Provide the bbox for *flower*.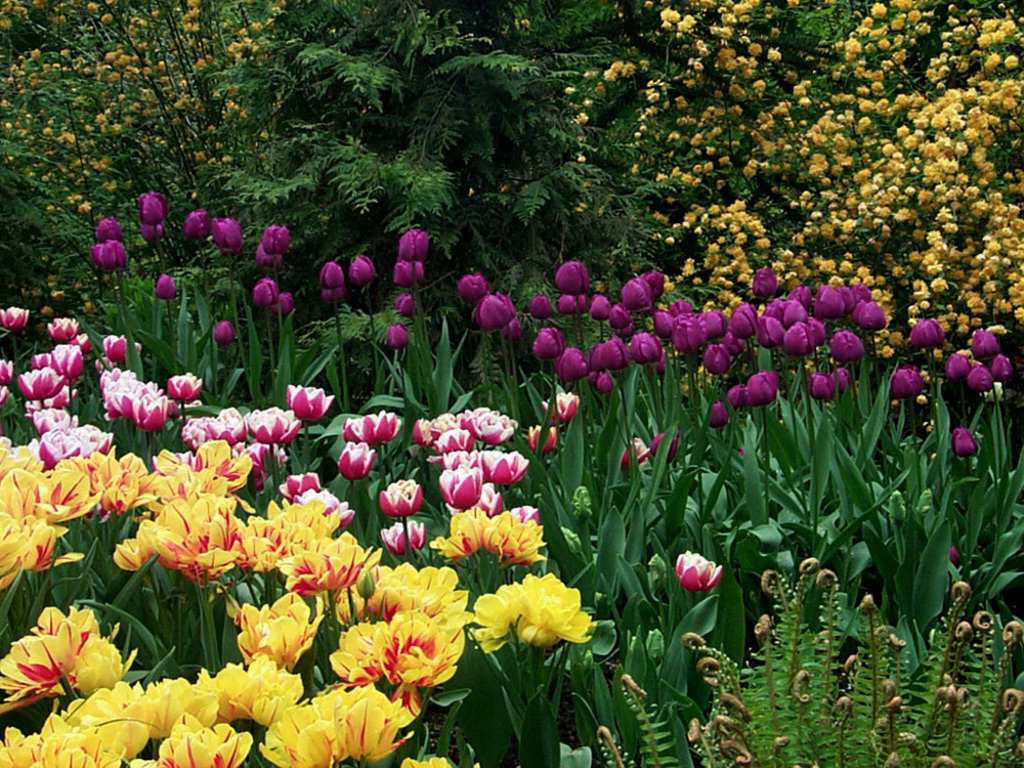
<region>87, 240, 125, 274</region>.
